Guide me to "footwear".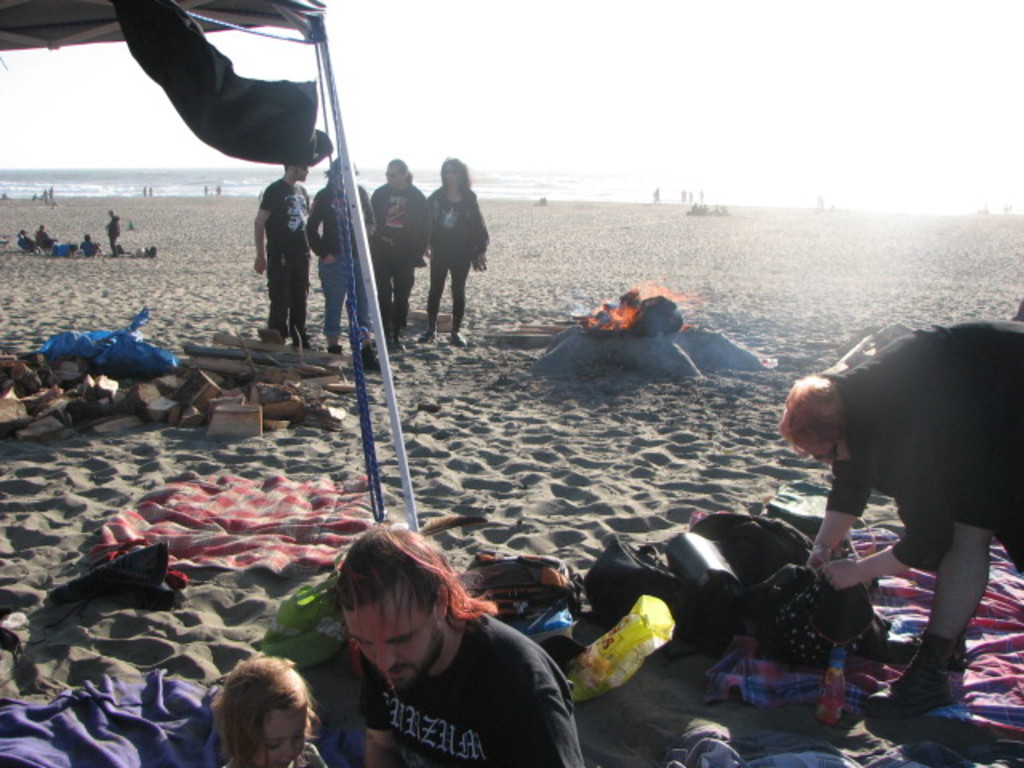
Guidance: 446, 331, 467, 346.
